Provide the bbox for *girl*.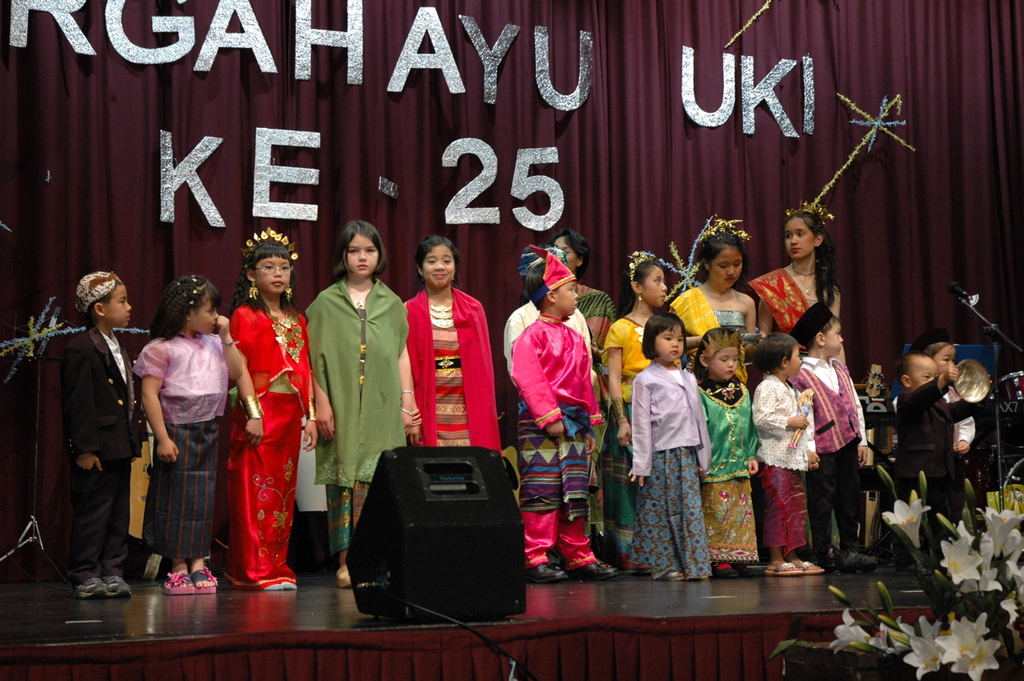
<box>745,329,826,578</box>.
